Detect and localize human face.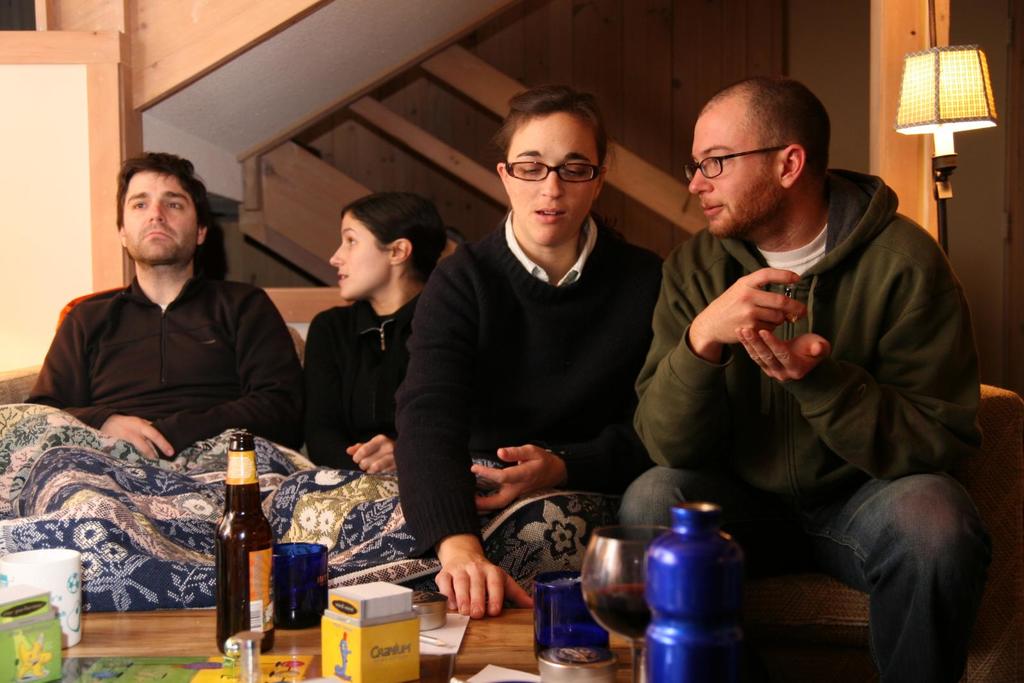
Localized at bbox=(508, 113, 594, 252).
